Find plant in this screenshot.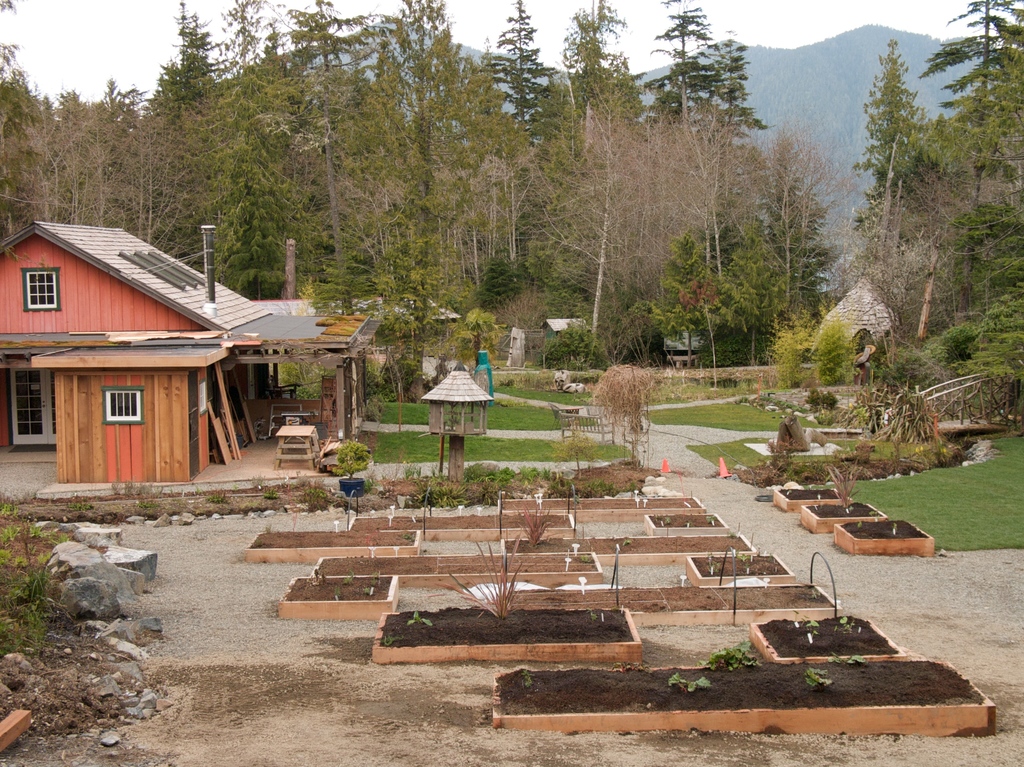
The bounding box for plant is (left=812, top=313, right=857, bottom=392).
